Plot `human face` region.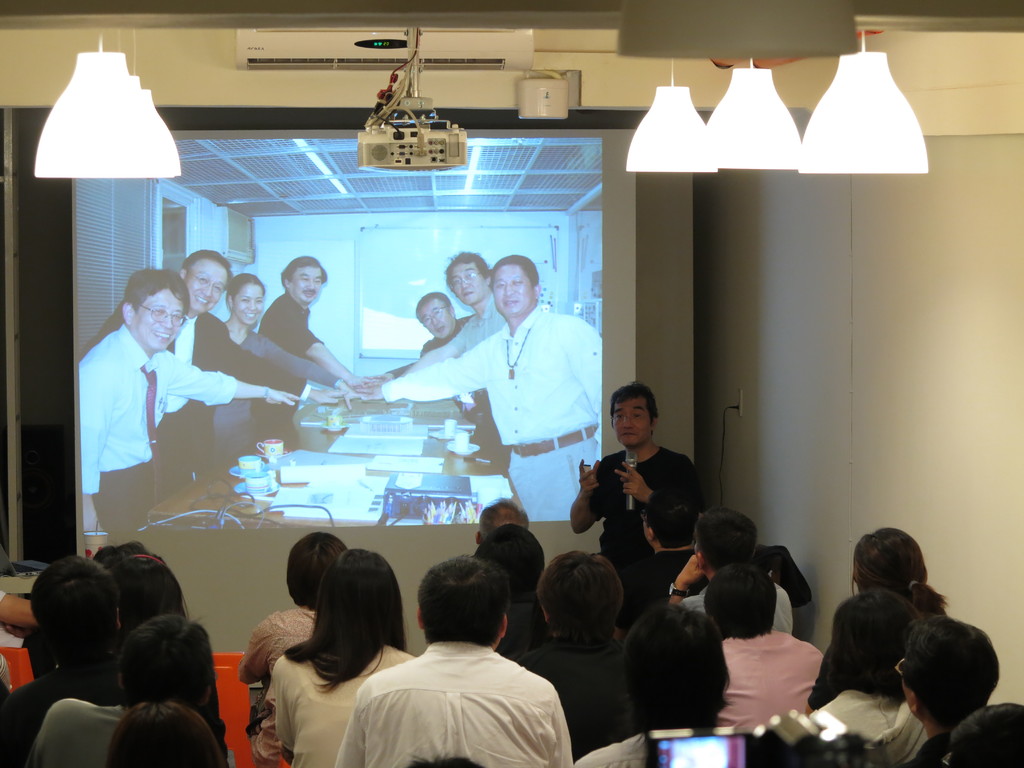
Plotted at crop(417, 296, 455, 338).
